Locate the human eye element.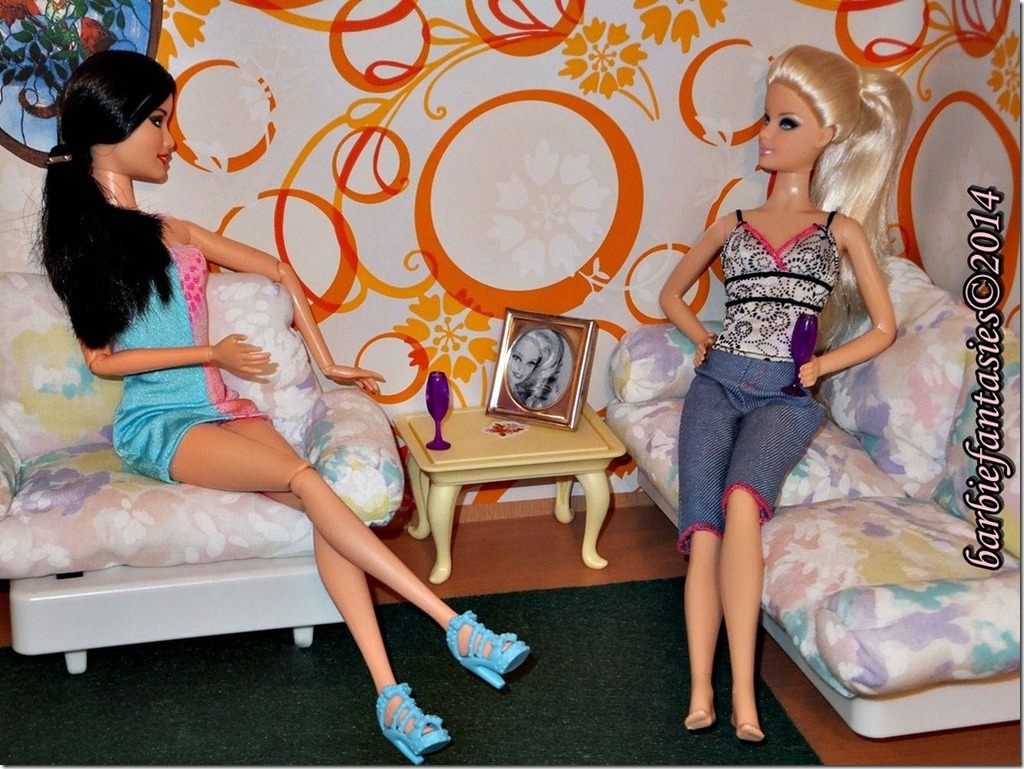
Element bbox: box=[146, 113, 165, 130].
